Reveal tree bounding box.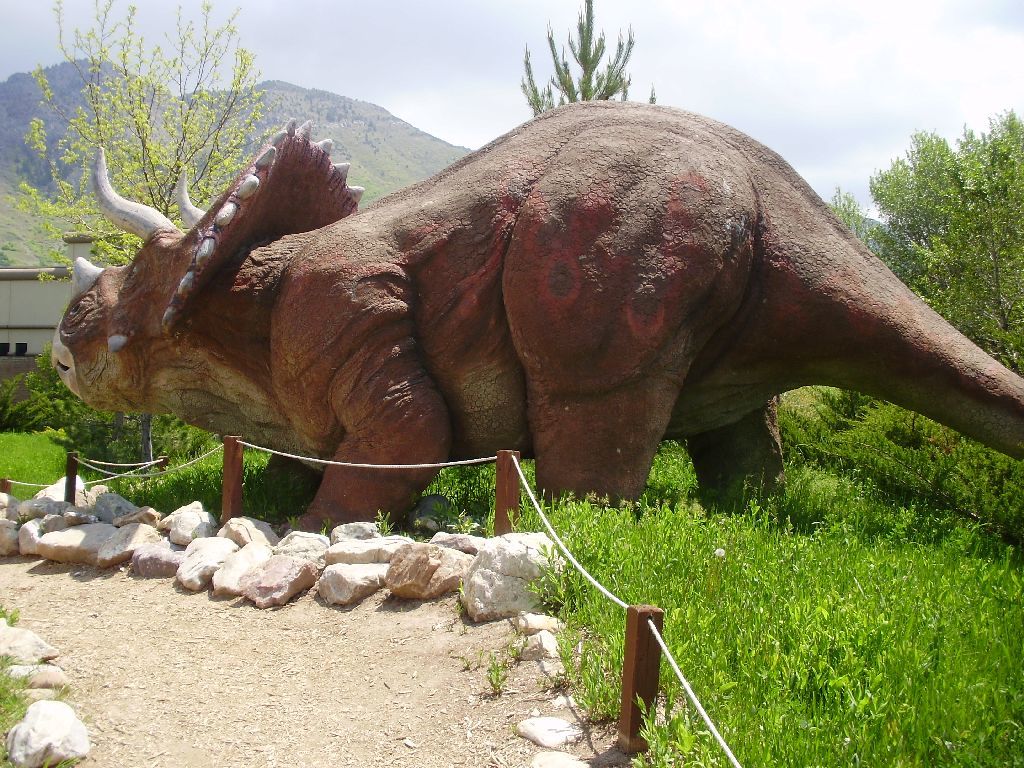
Revealed: 897, 108, 1022, 369.
